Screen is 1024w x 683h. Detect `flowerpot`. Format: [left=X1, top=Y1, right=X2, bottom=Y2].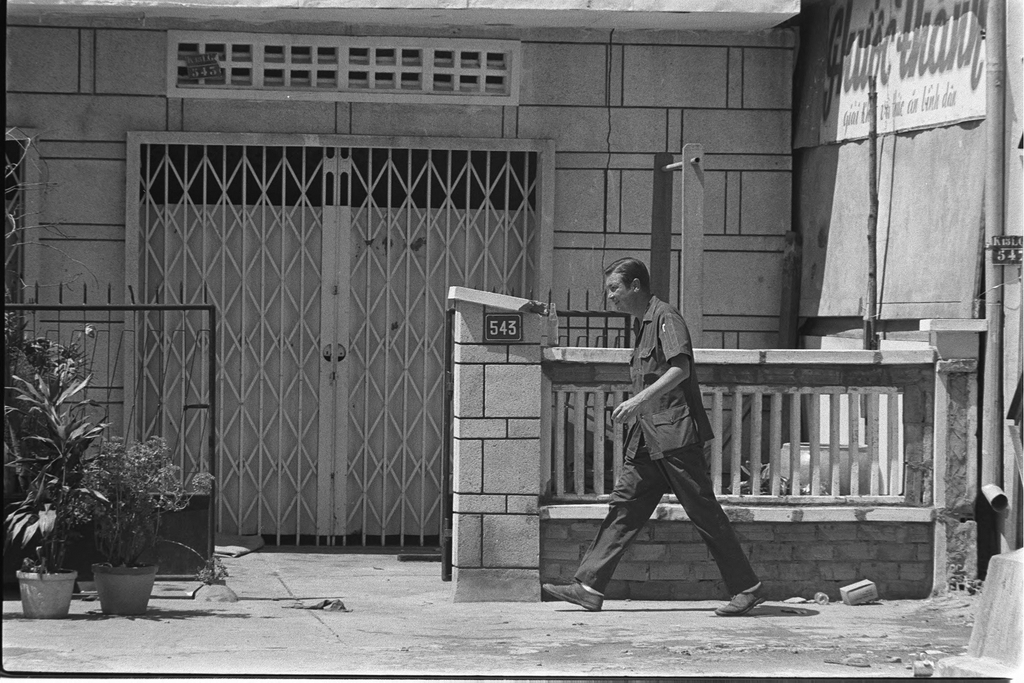
[left=18, top=564, right=81, bottom=614].
